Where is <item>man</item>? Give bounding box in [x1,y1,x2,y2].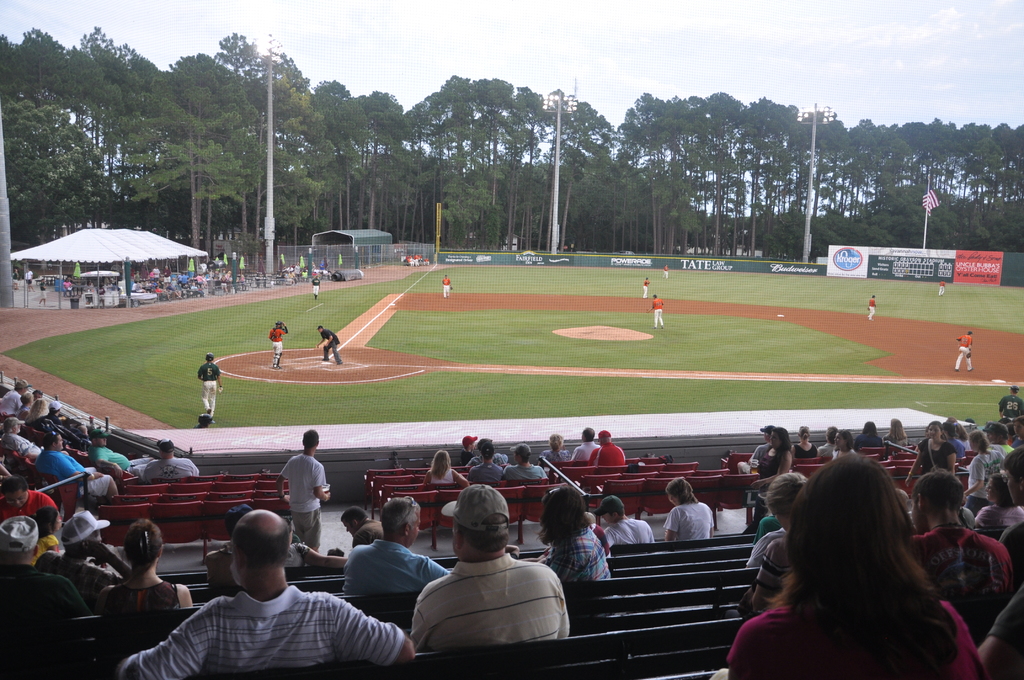
[333,496,447,604].
